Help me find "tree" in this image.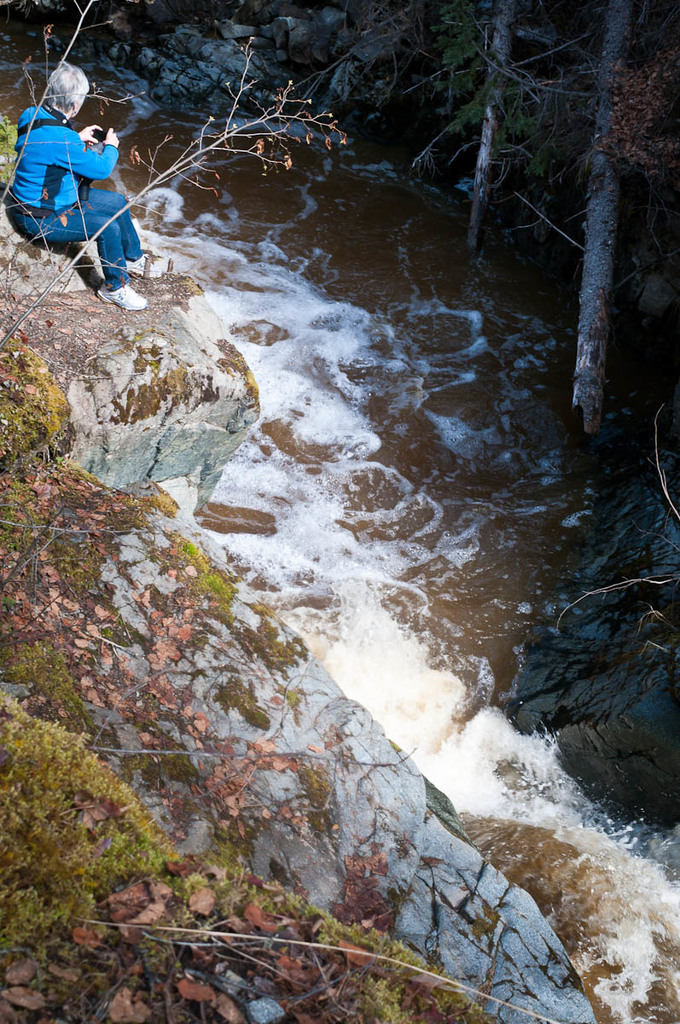
Found it: rect(393, 0, 550, 258).
